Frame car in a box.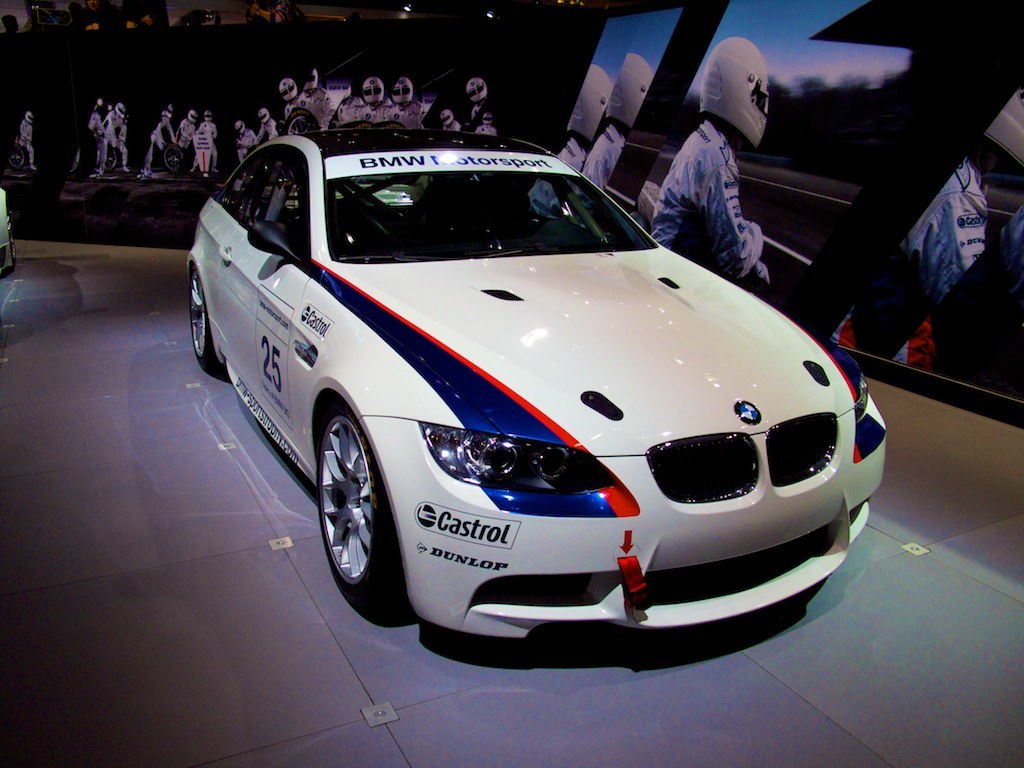
bbox(187, 124, 887, 621).
